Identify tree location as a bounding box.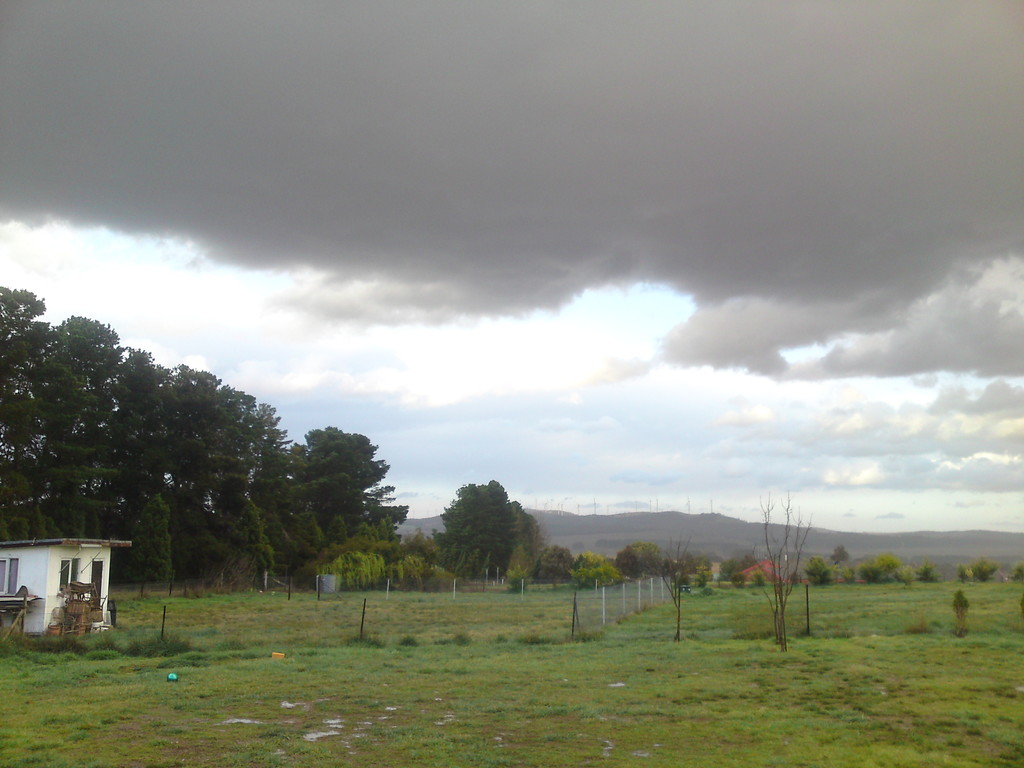
rect(532, 538, 571, 577).
